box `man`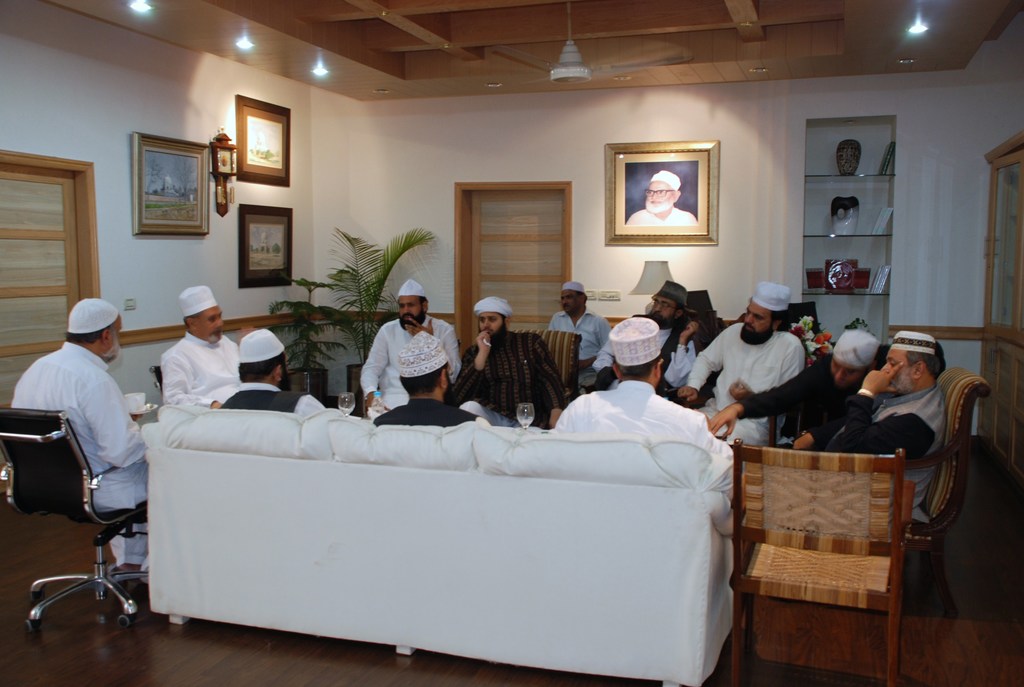
BBox(351, 271, 461, 427)
